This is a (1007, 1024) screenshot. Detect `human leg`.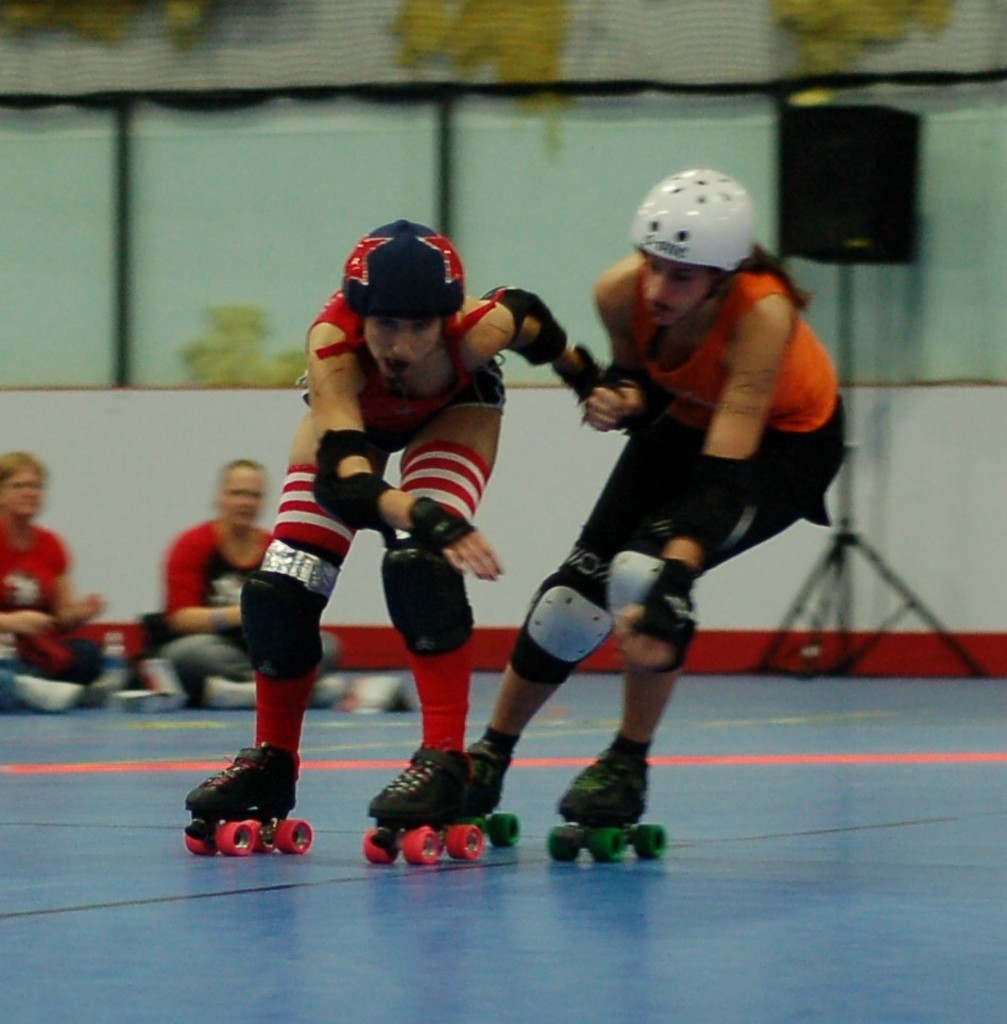
locate(175, 639, 352, 706).
